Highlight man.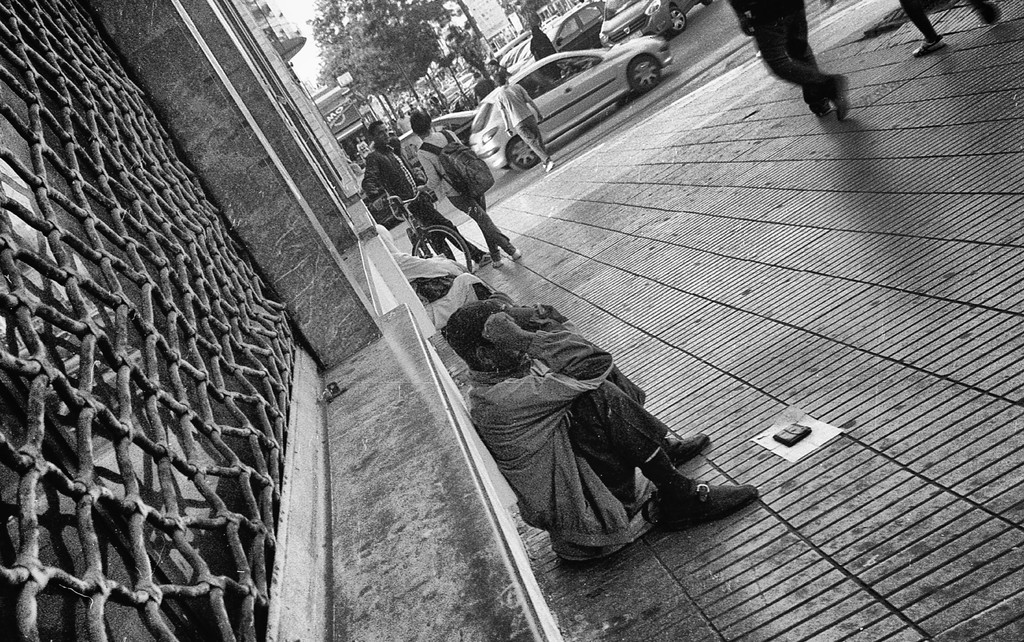
Highlighted region: rect(729, 0, 850, 126).
